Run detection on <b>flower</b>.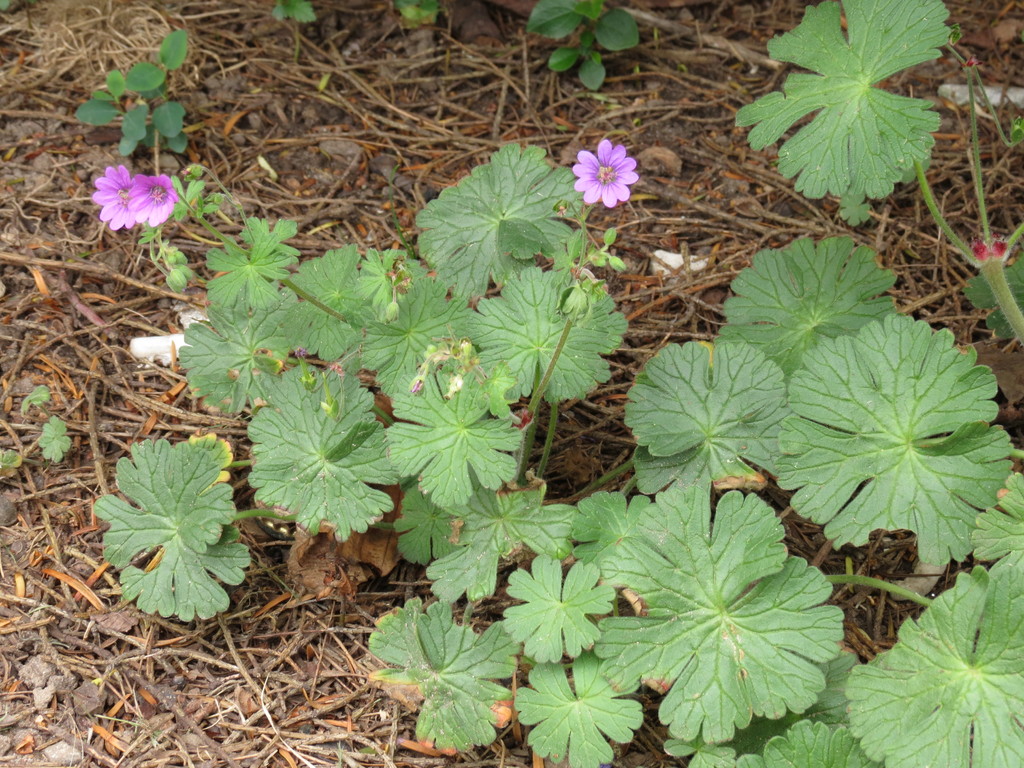
Result: 573/139/640/202.
